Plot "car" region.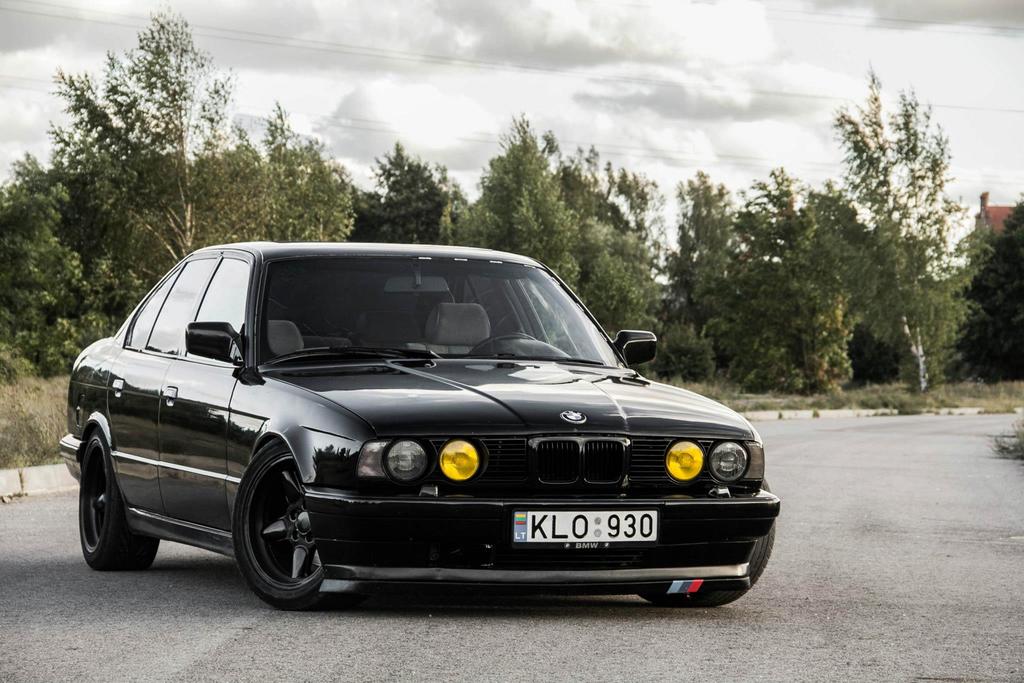
Plotted at (left=56, top=235, right=780, bottom=600).
